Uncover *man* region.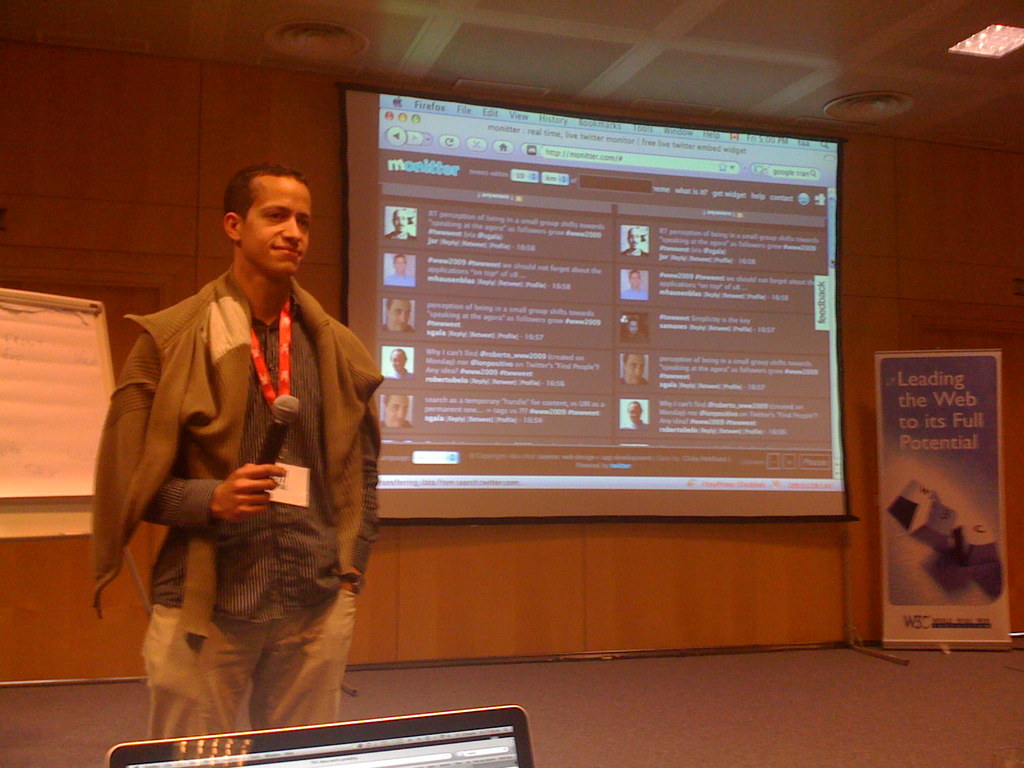
Uncovered: 617 224 651 259.
